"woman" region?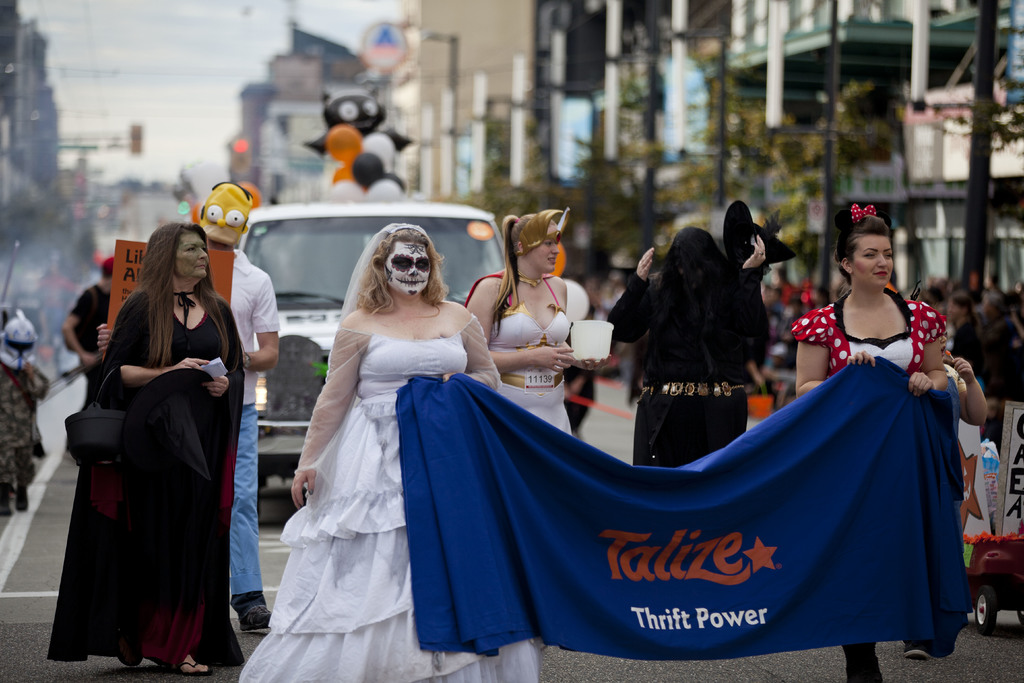
x1=45 y1=223 x2=245 y2=677
